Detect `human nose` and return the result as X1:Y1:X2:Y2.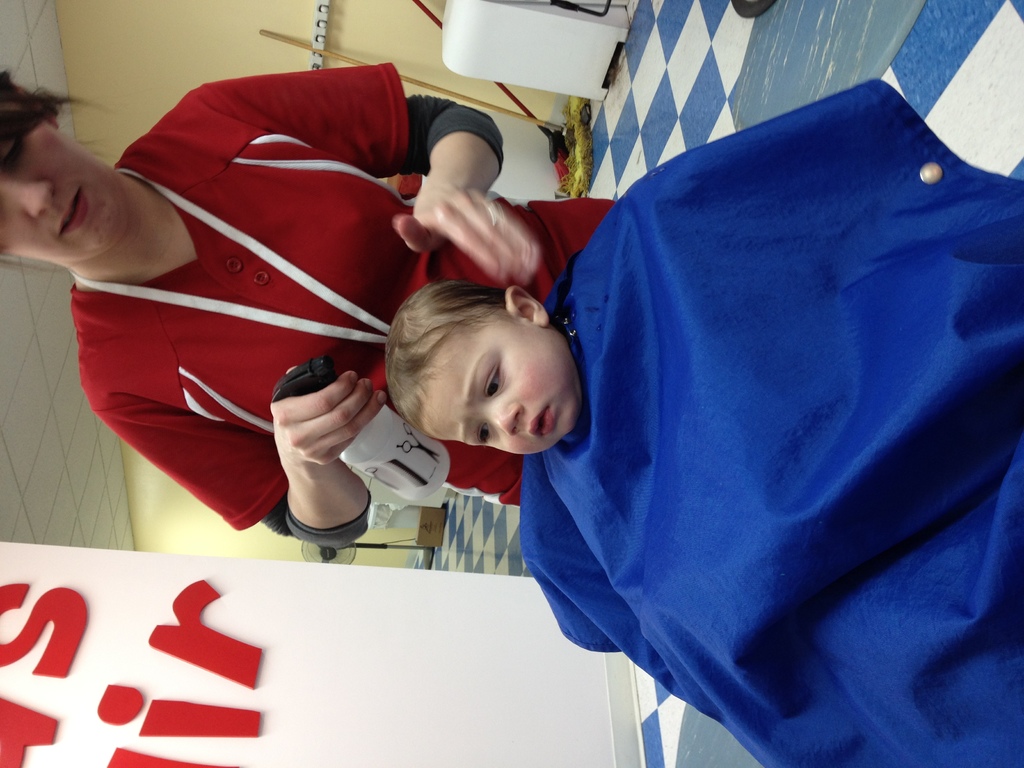
483:403:525:436.
